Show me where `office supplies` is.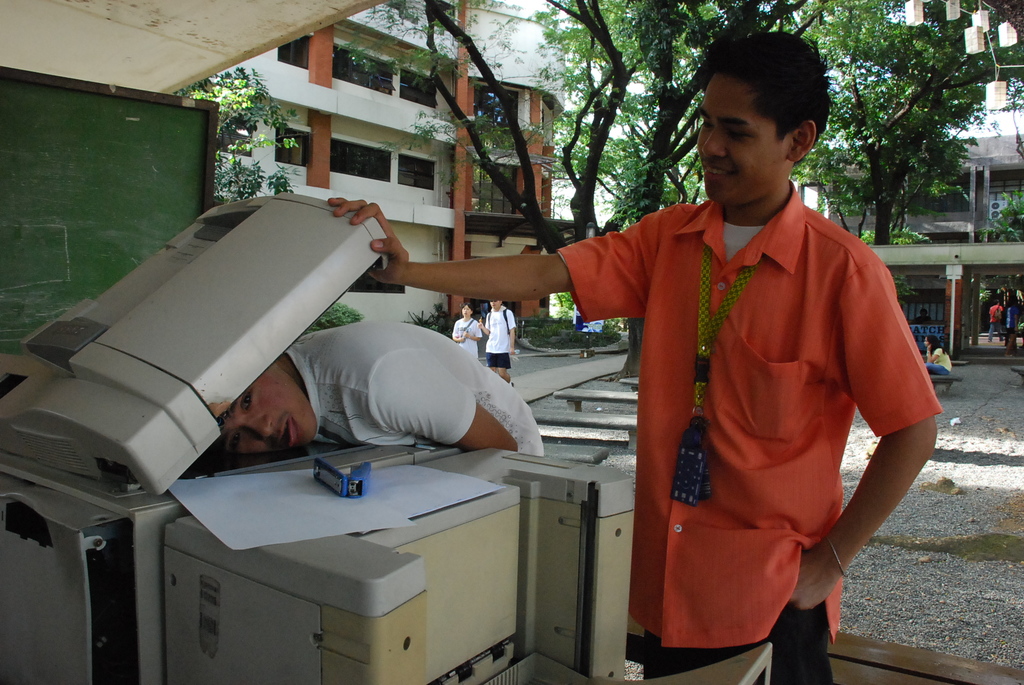
`office supplies` is at detection(298, 450, 369, 507).
